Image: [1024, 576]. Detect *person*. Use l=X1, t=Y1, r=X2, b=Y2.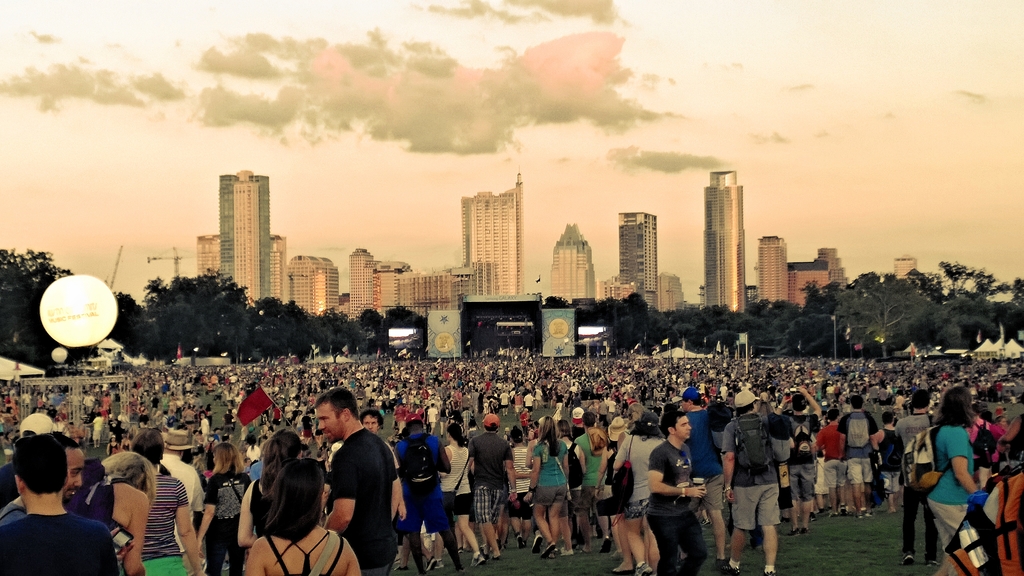
l=572, t=409, r=619, b=556.
